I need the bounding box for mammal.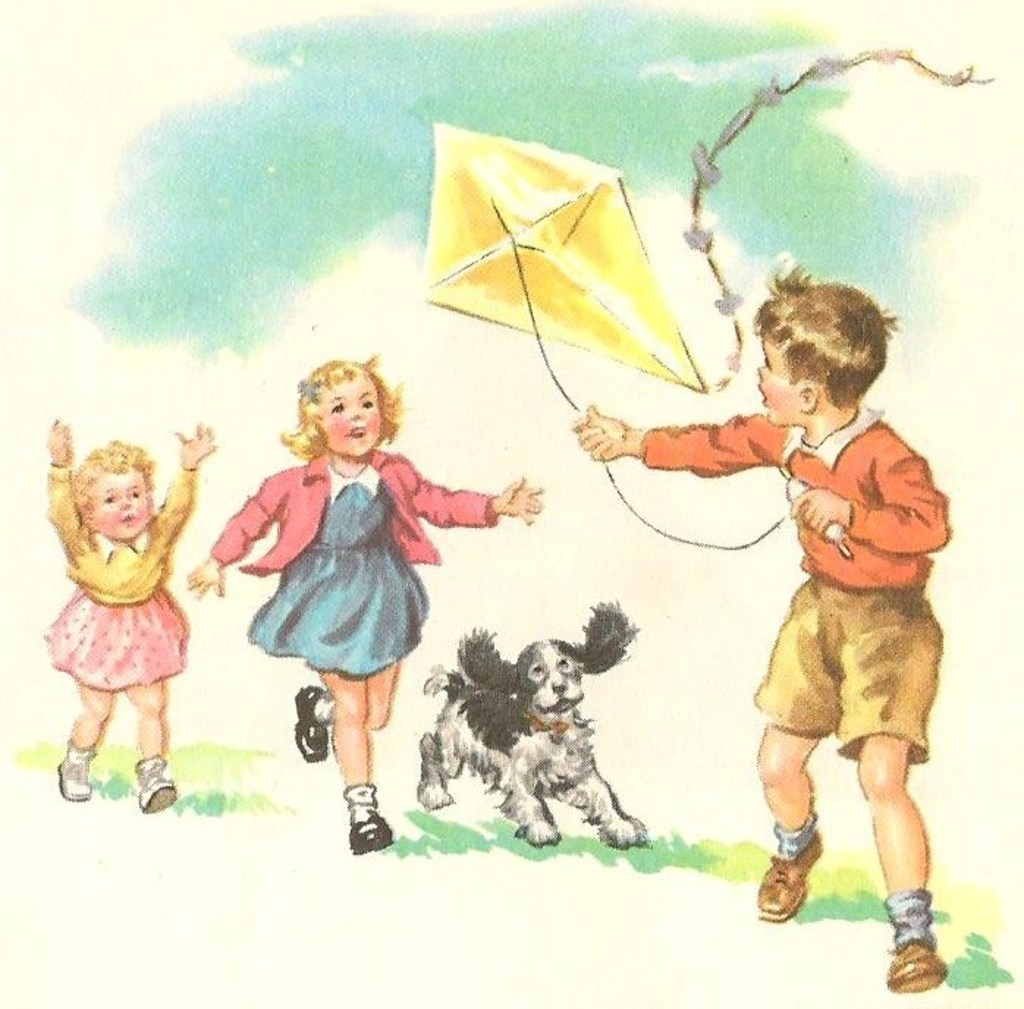
Here it is: 415/590/656/845.
